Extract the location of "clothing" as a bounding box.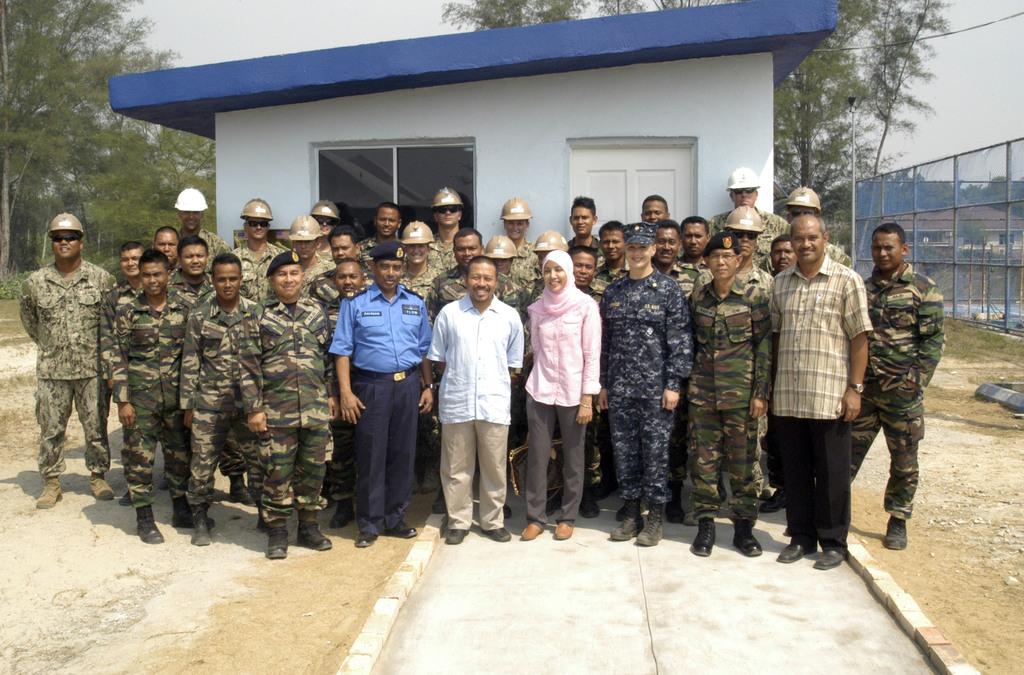
x1=429, y1=263, x2=522, y2=318.
